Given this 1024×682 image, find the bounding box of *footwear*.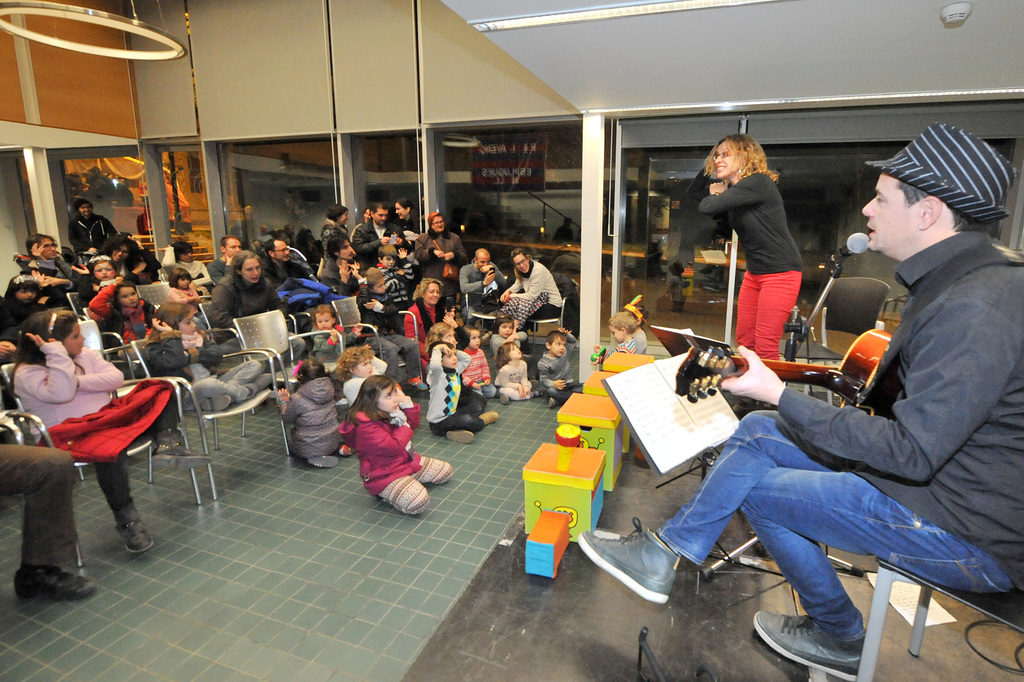
195 393 231 413.
